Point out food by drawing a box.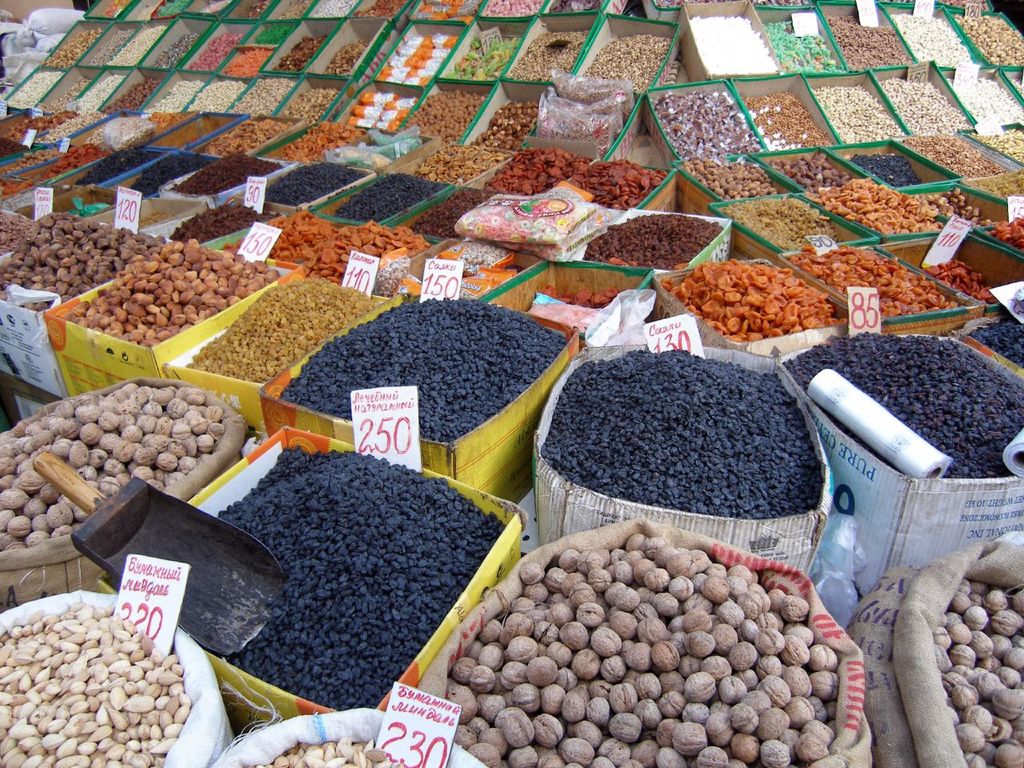
748, 0, 810, 10.
